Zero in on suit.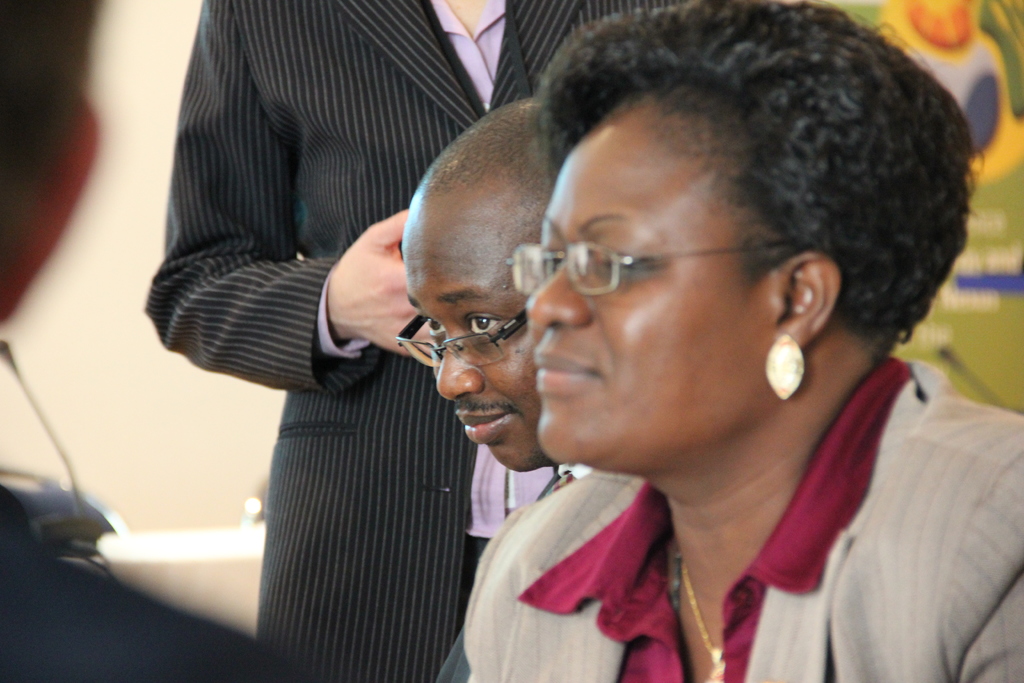
Zeroed in: [461, 356, 1023, 682].
